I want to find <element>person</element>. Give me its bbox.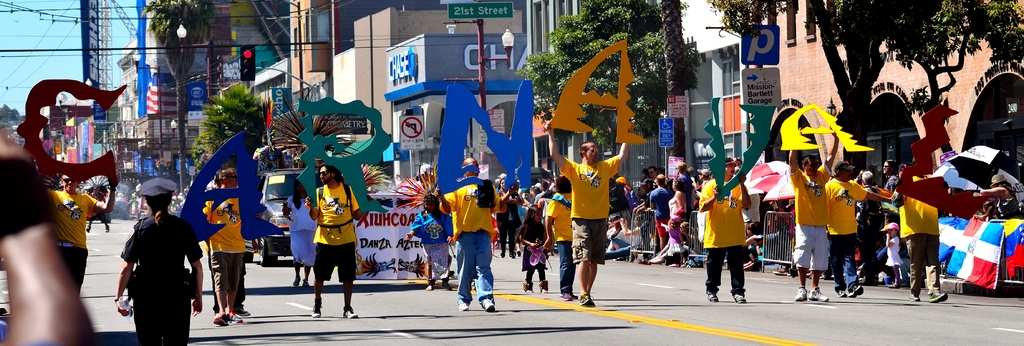
695,158,752,302.
